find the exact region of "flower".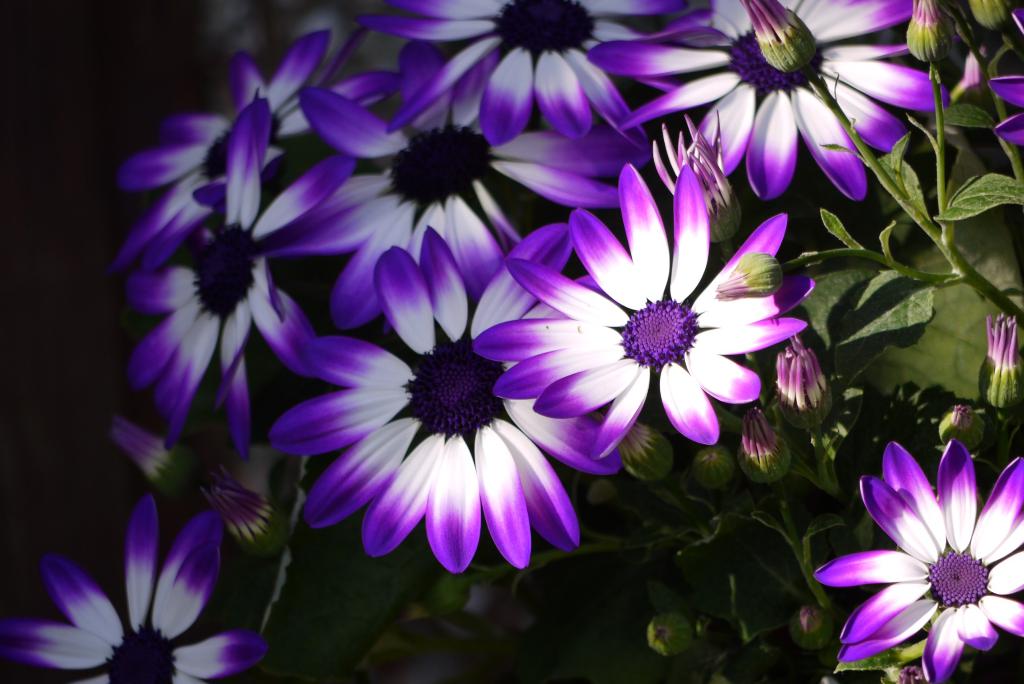
Exact region: pyautogui.locateOnScreen(812, 435, 1023, 683).
